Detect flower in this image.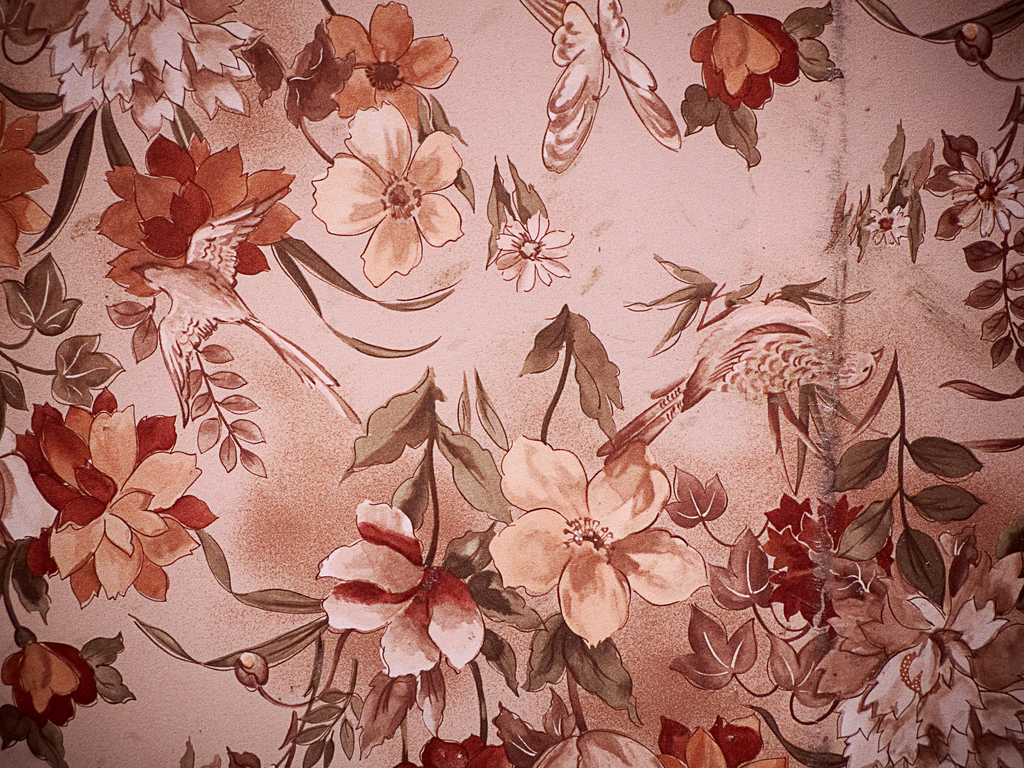
Detection: crop(322, 109, 461, 266).
